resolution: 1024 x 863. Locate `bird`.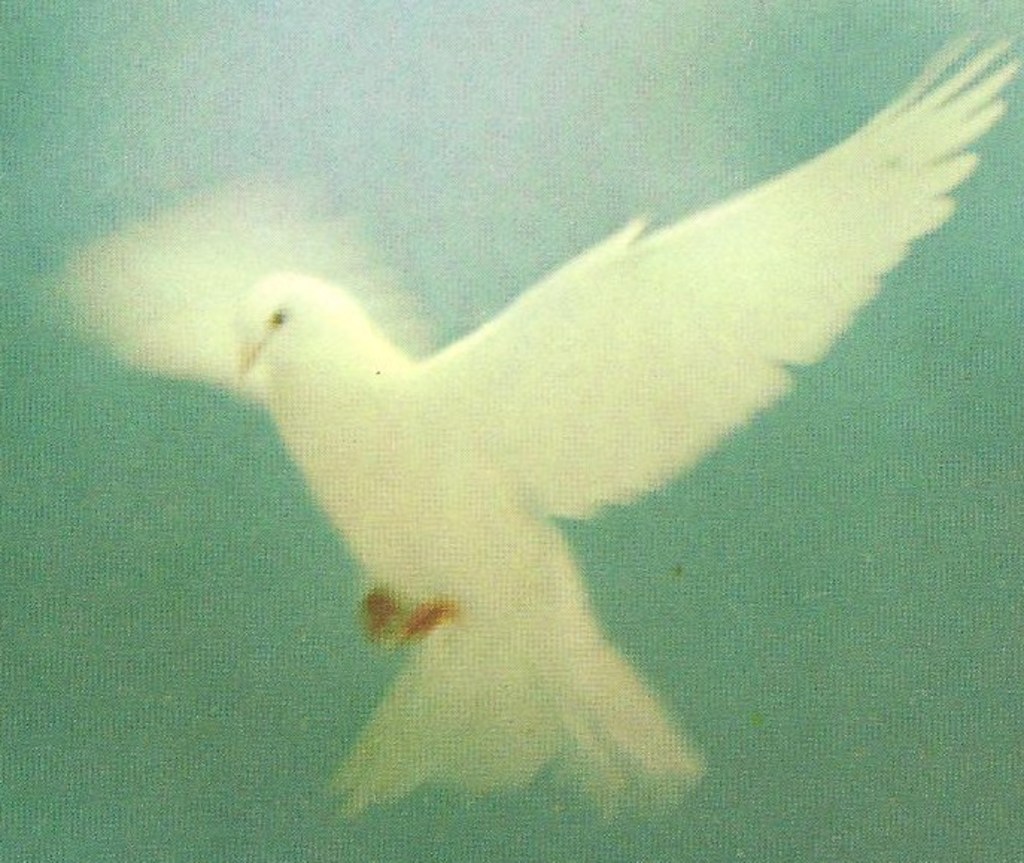
(x1=37, y1=25, x2=1023, y2=824).
